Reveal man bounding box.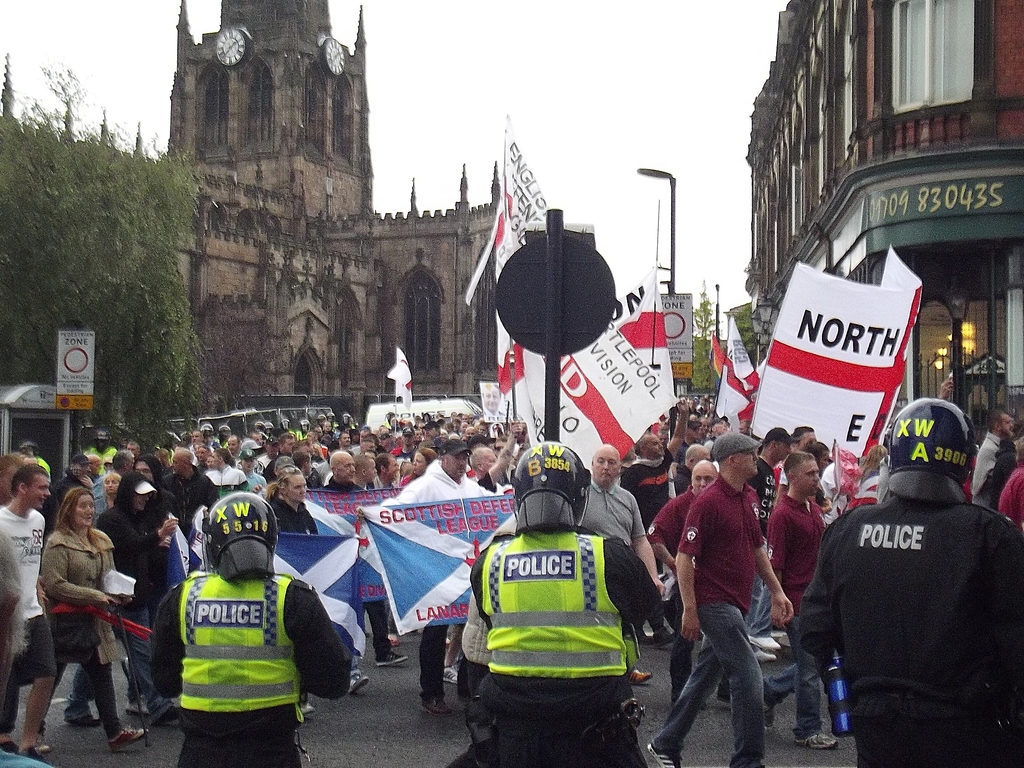
Revealed: [0,464,68,755].
